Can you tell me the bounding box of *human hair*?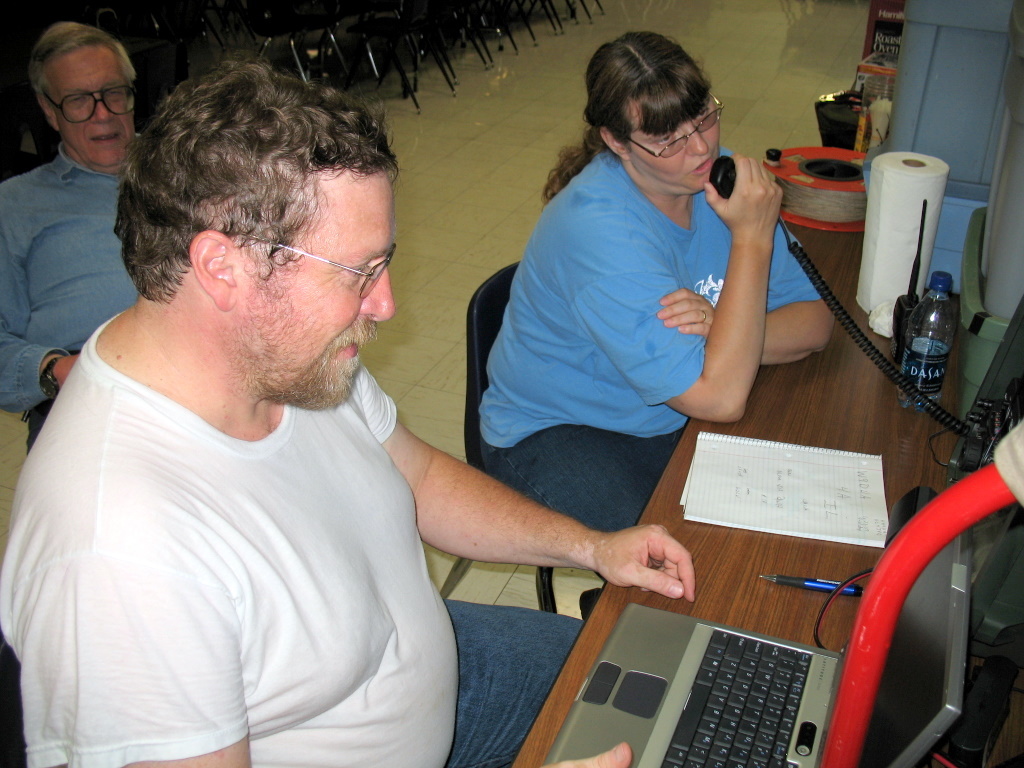
x1=124, y1=58, x2=392, y2=300.
